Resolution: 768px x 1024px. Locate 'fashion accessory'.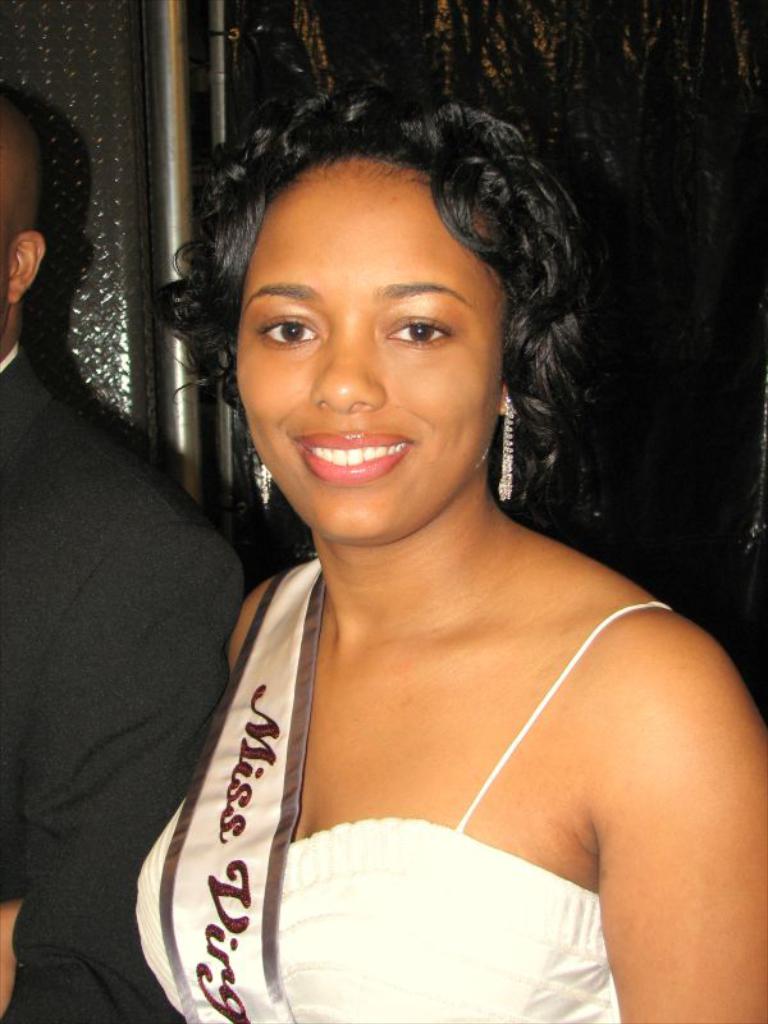
<box>251,442,276,504</box>.
